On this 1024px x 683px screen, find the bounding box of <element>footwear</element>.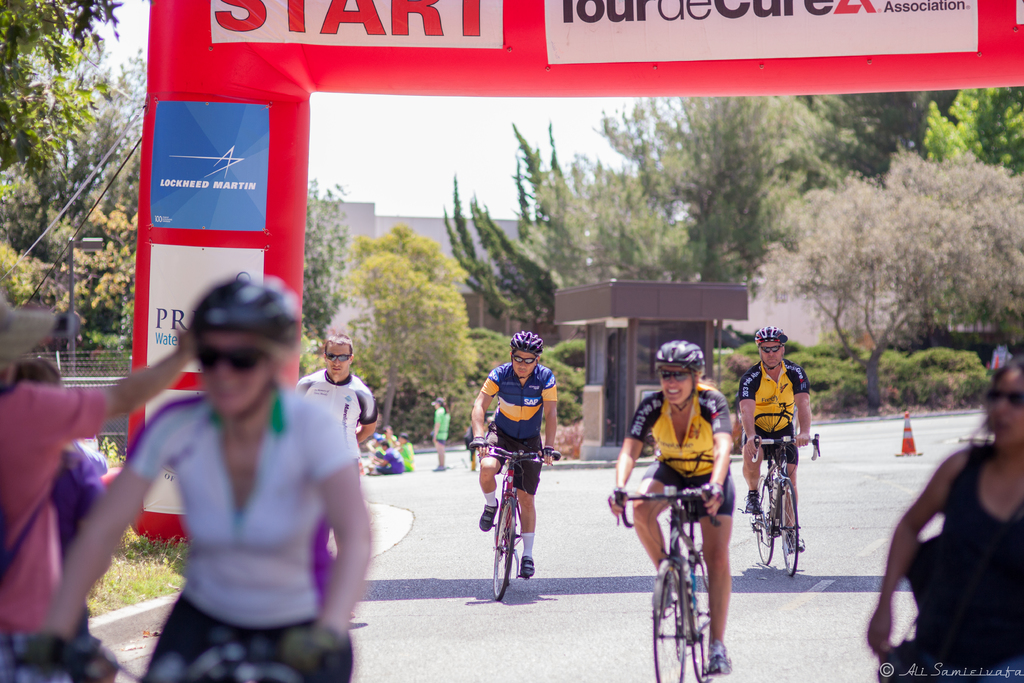
Bounding box: {"x1": 476, "y1": 498, "x2": 497, "y2": 531}.
